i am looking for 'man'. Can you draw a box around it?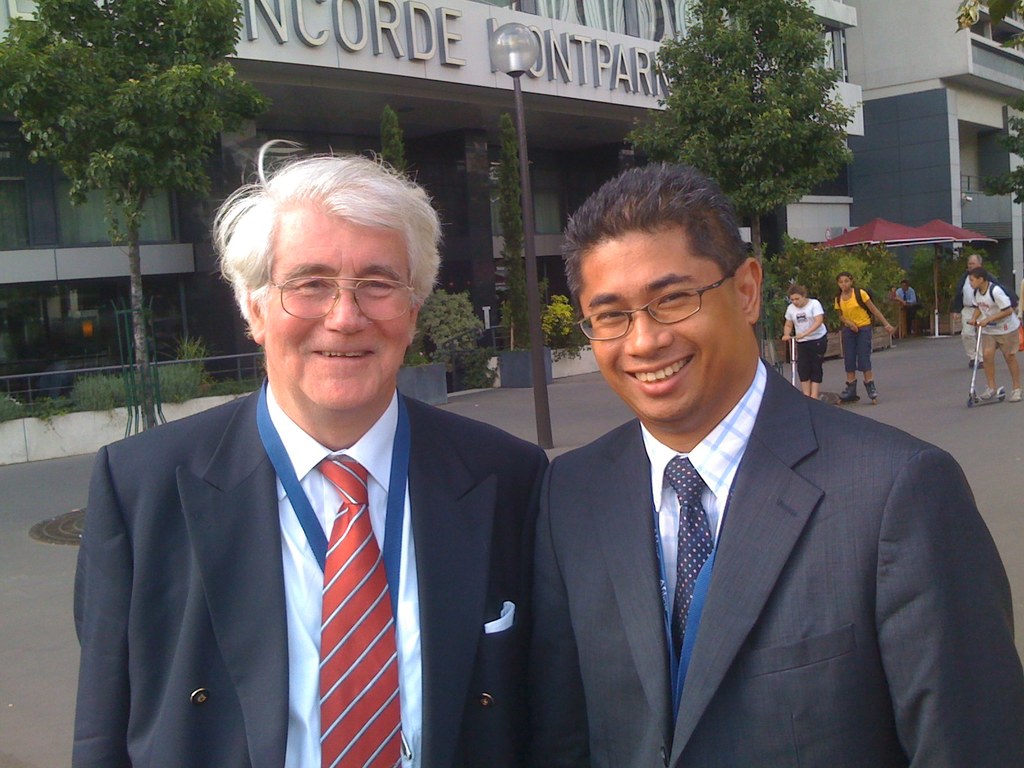
Sure, the bounding box is bbox(67, 154, 554, 760).
